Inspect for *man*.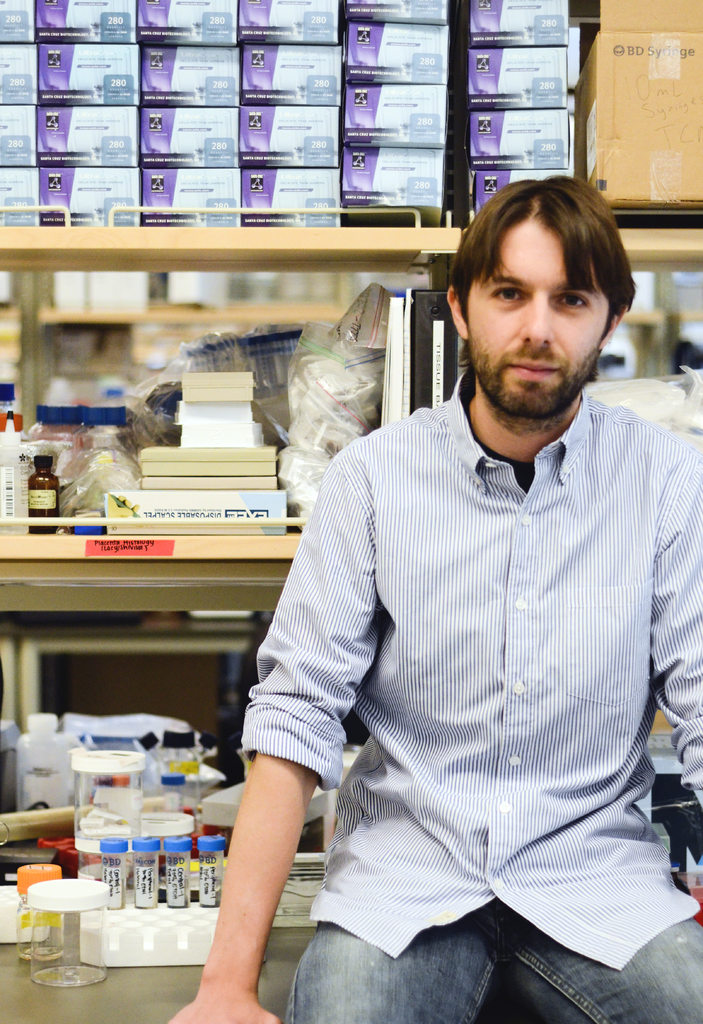
Inspection: [156, 173, 702, 1023].
